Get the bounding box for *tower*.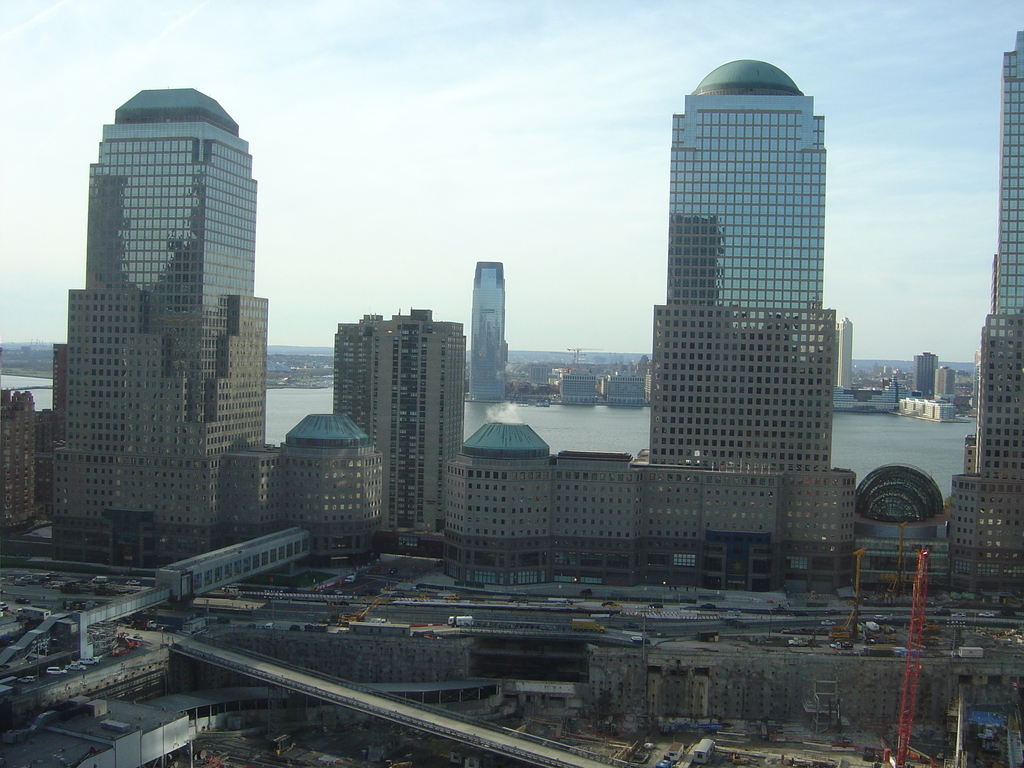
BBox(51, 85, 271, 543).
